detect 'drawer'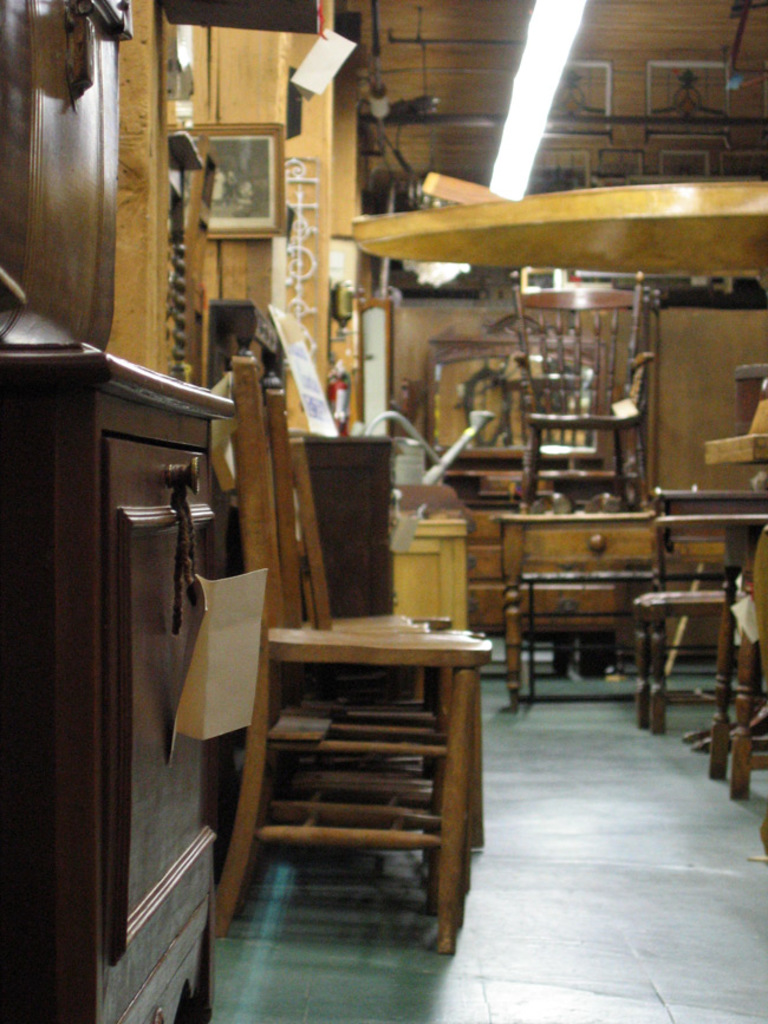
473/471/557/502
